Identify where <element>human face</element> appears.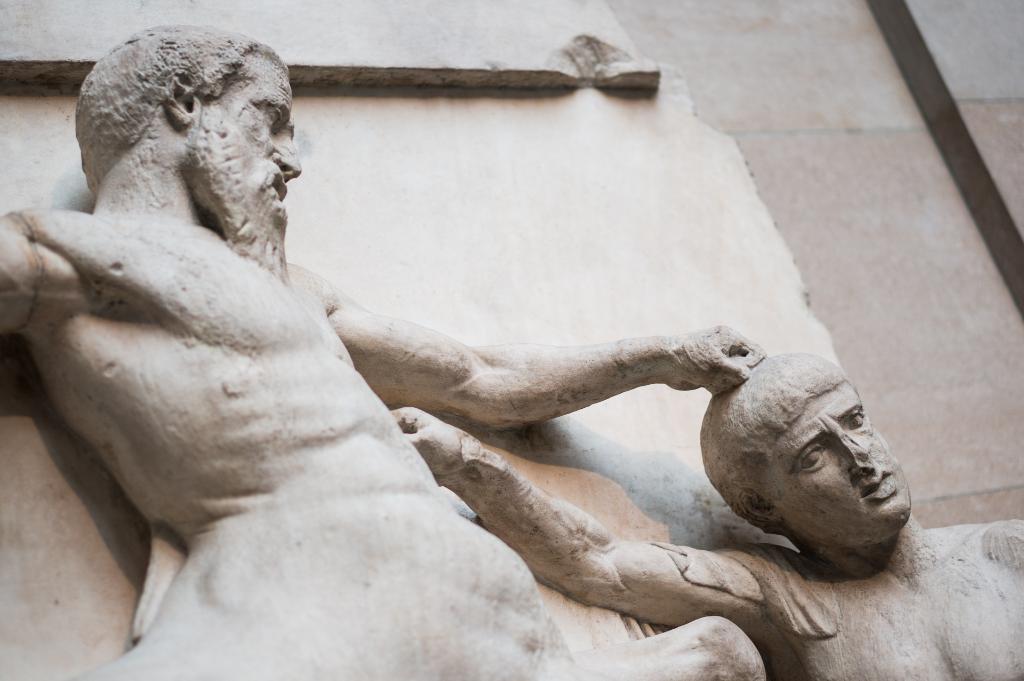
Appears at [755,384,913,545].
